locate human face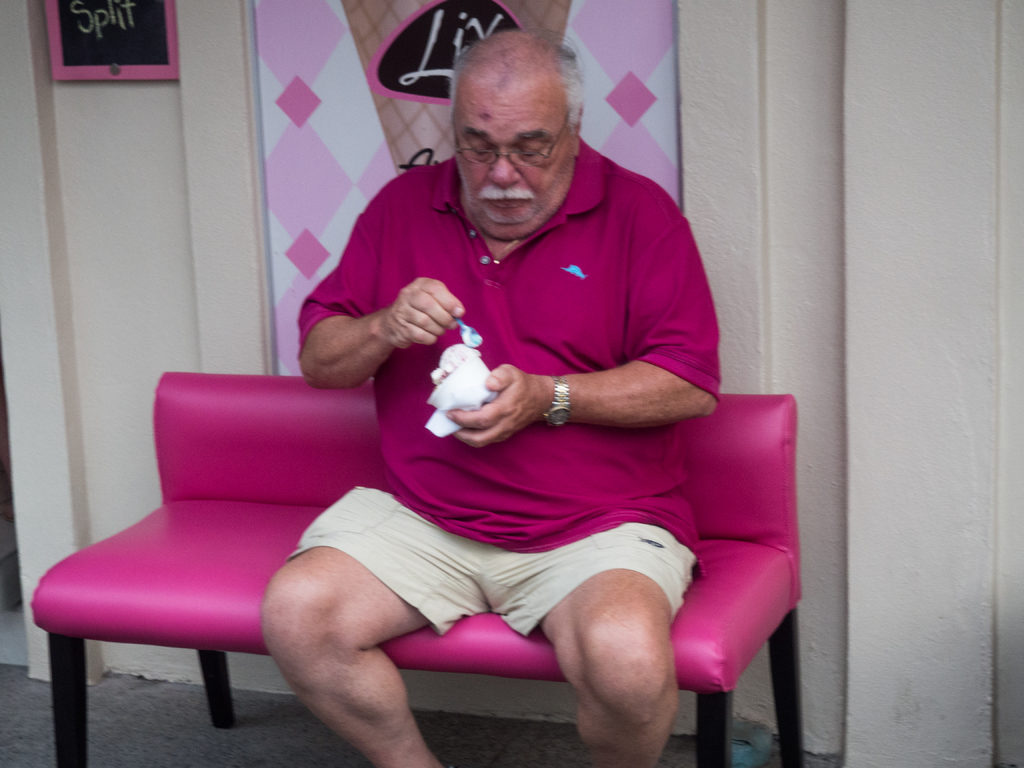
crop(455, 77, 573, 233)
